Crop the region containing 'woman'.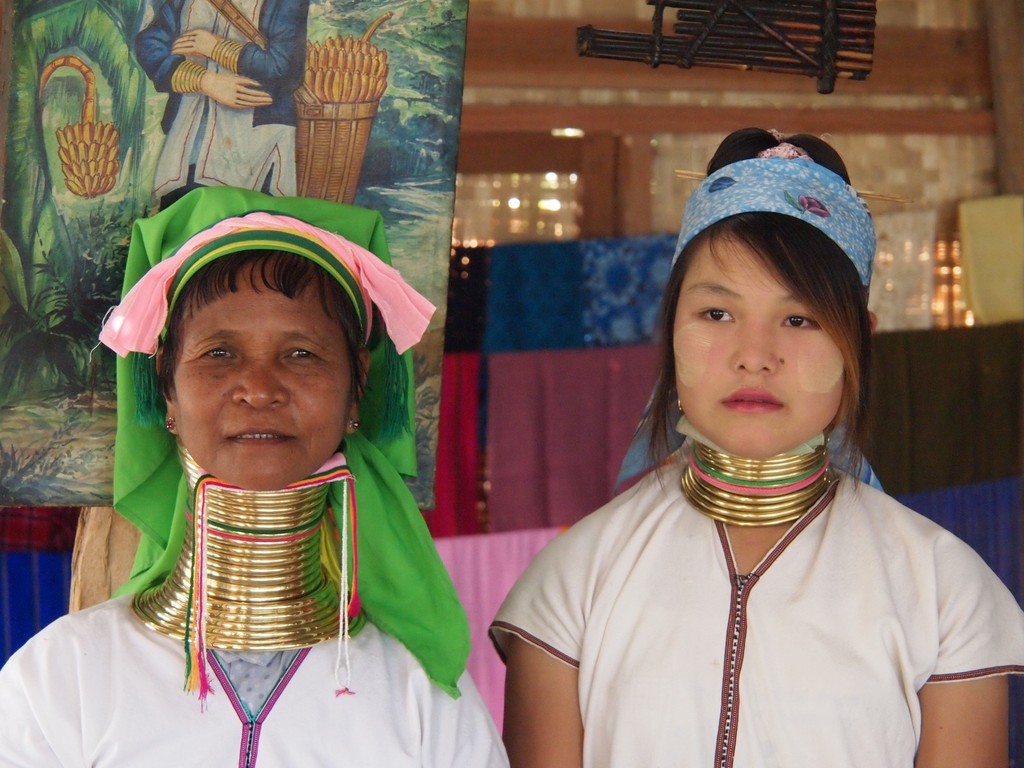
Crop region: pyautogui.locateOnScreen(29, 173, 499, 762).
